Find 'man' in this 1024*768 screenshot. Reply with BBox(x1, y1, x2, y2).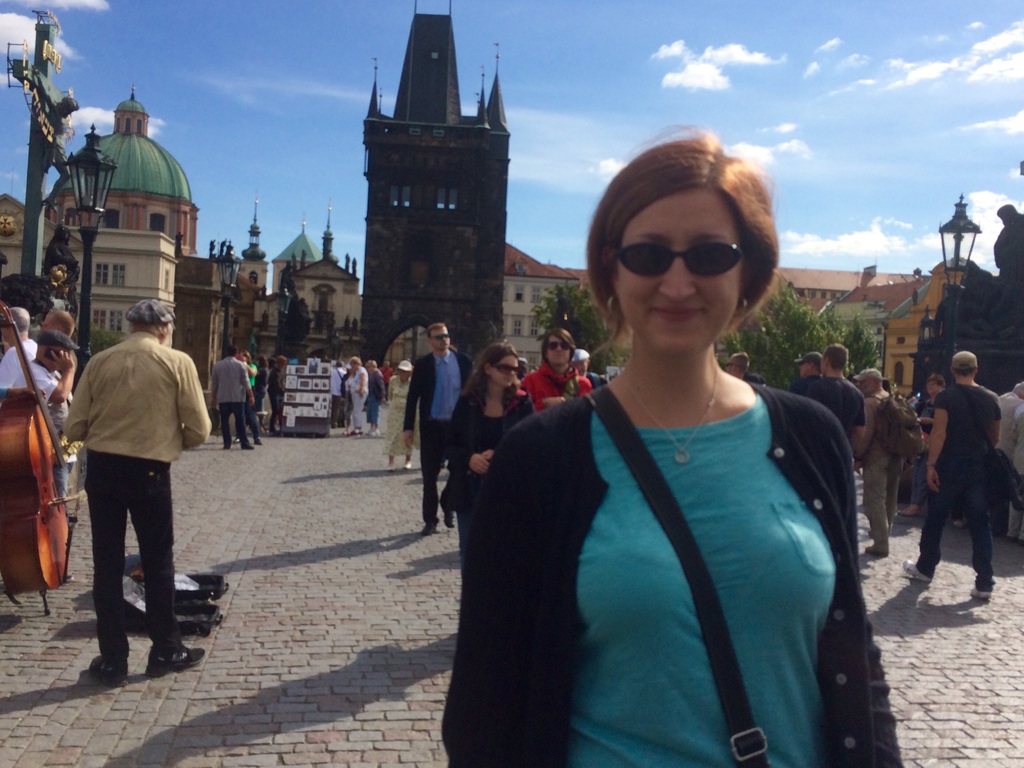
BBox(735, 349, 772, 383).
